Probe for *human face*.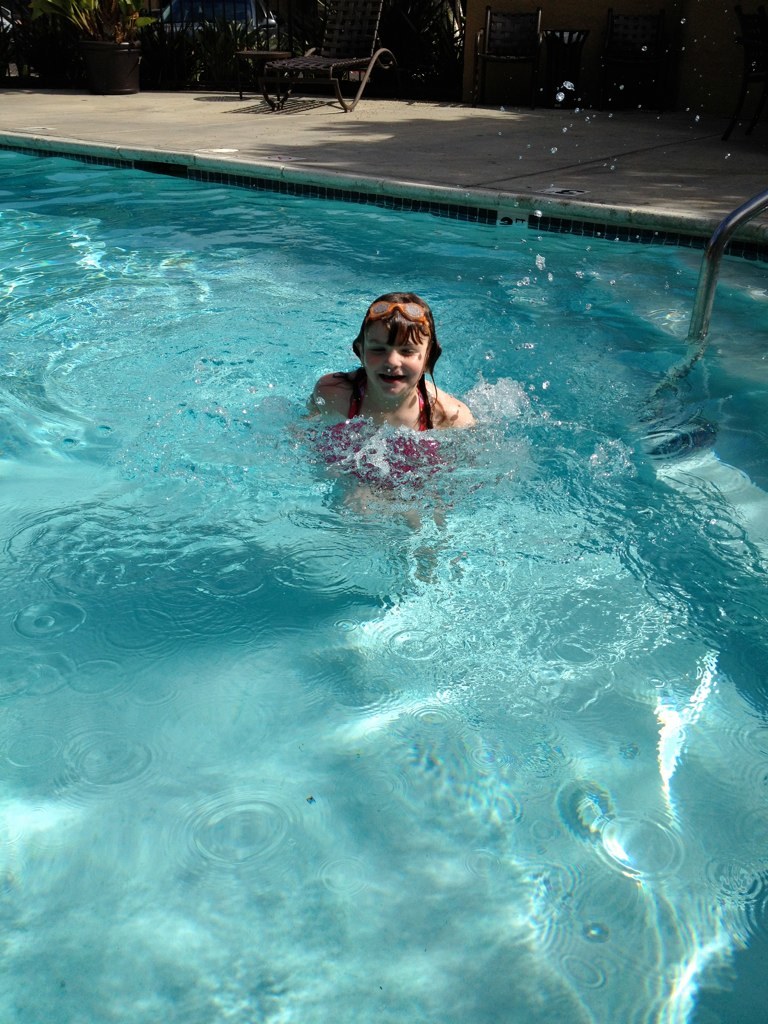
Probe result: box=[355, 324, 436, 406].
